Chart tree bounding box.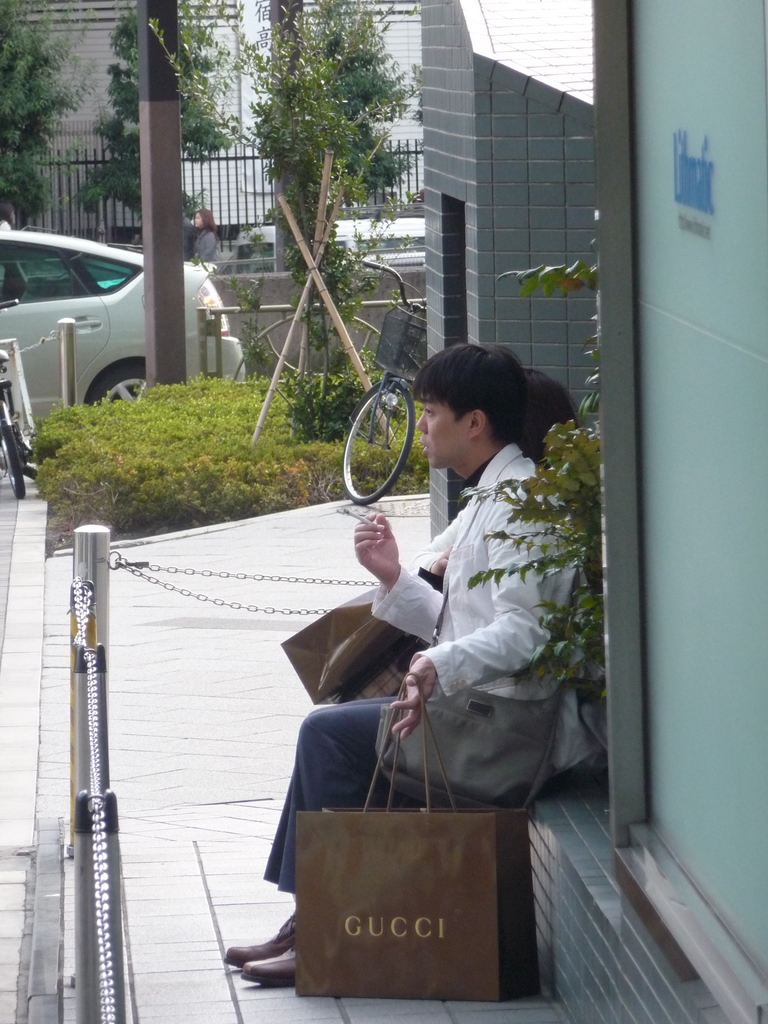
Charted: x1=0, y1=0, x2=113, y2=229.
